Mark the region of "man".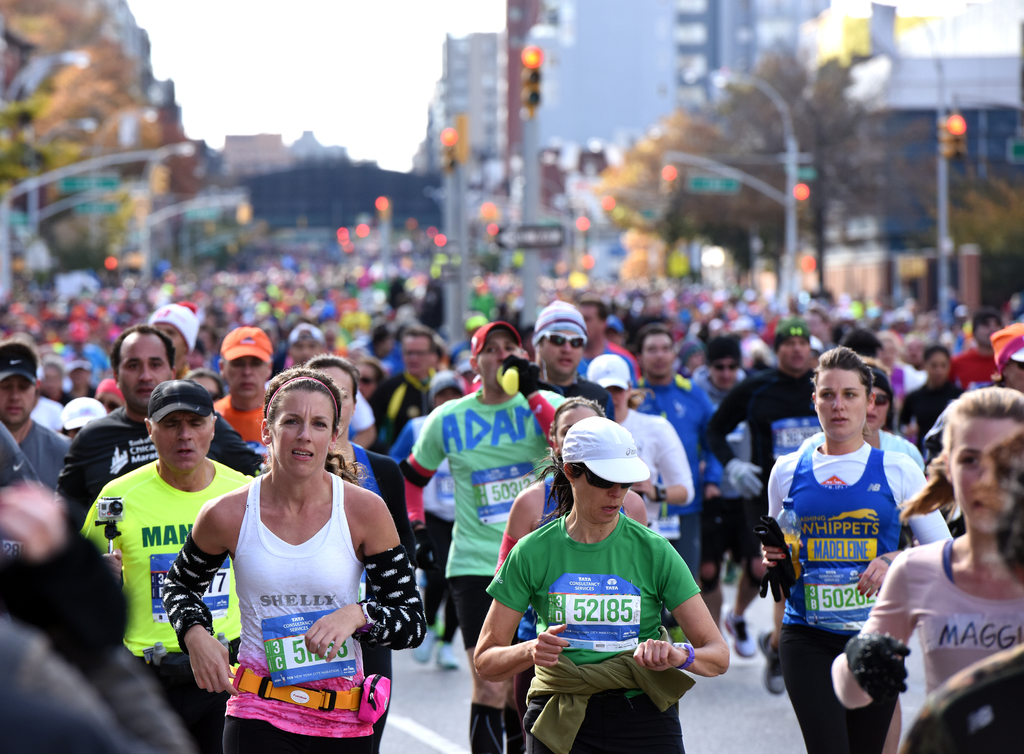
Region: x1=687 y1=334 x2=757 y2=661.
